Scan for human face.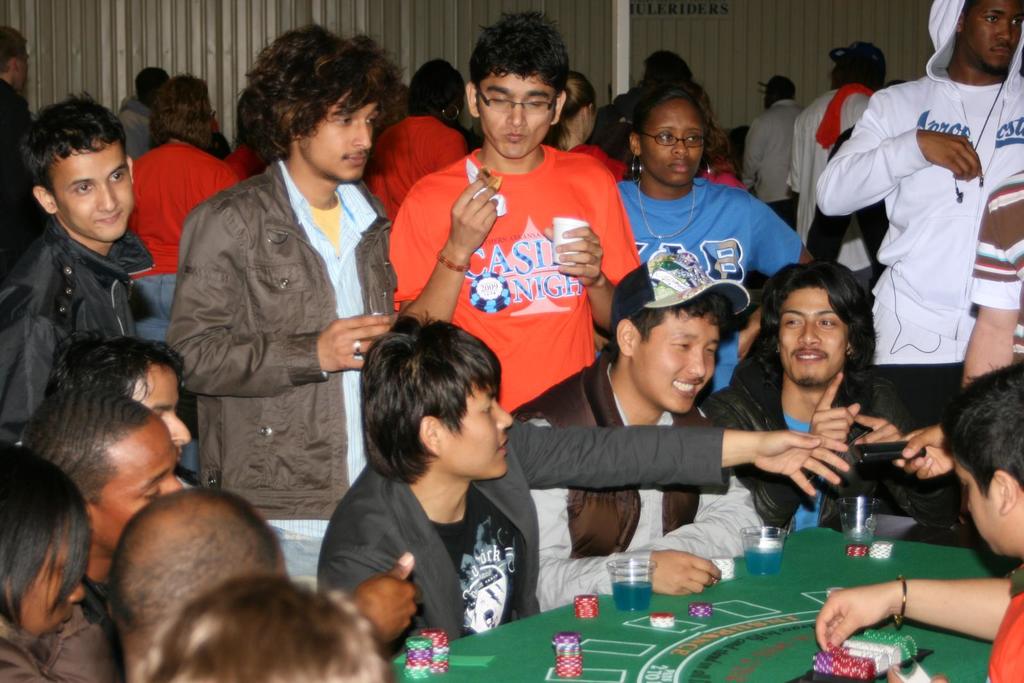
Scan result: {"x1": 8, "y1": 531, "x2": 84, "y2": 640}.
